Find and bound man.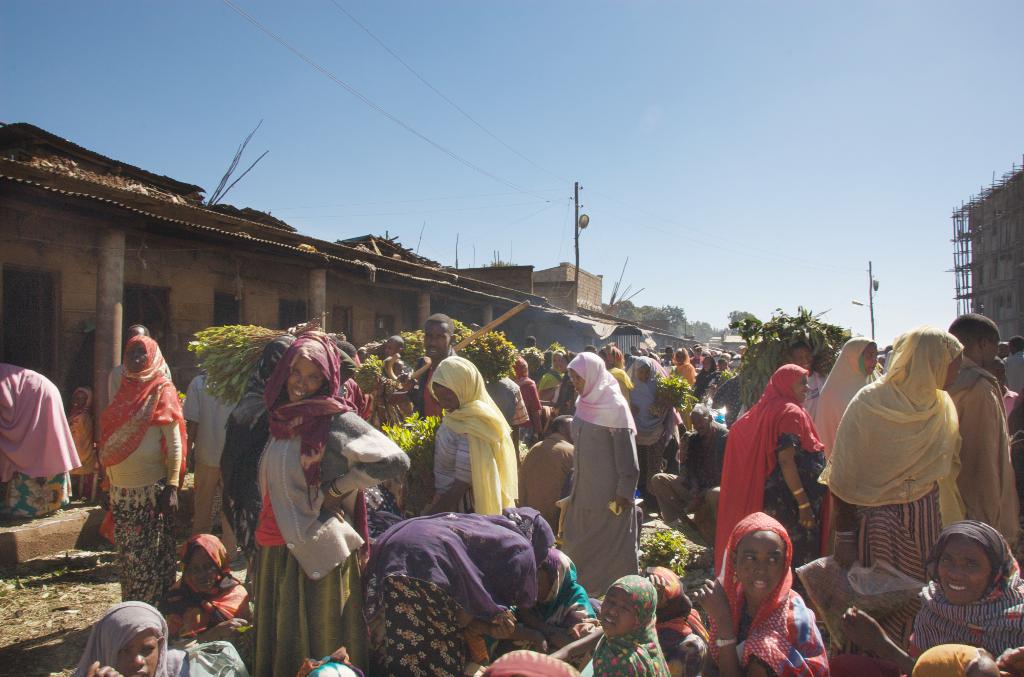
Bound: (945, 311, 1023, 555).
